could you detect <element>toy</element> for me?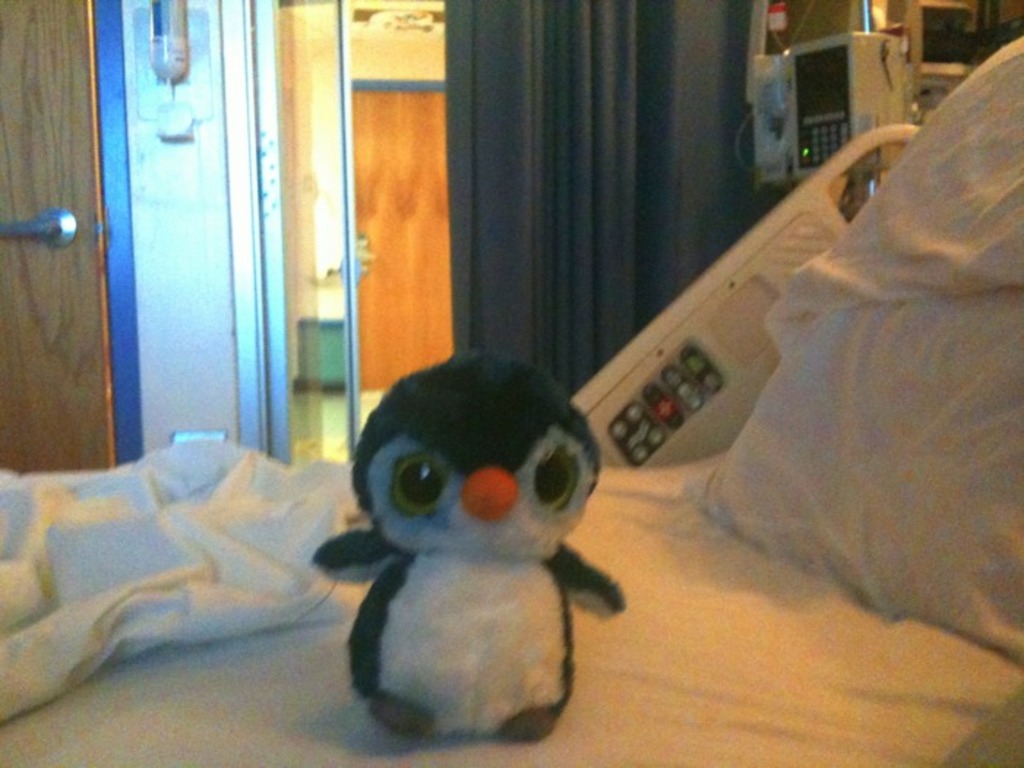
Detection result: 312,350,619,742.
